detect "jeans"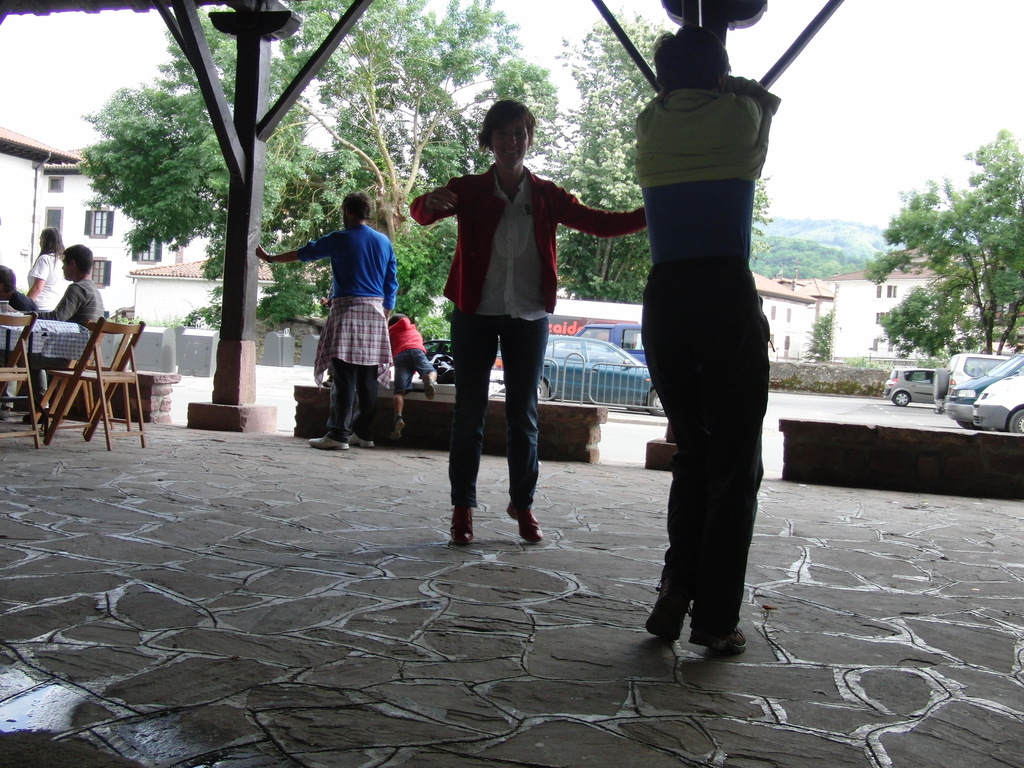
x1=445, y1=307, x2=553, y2=545
